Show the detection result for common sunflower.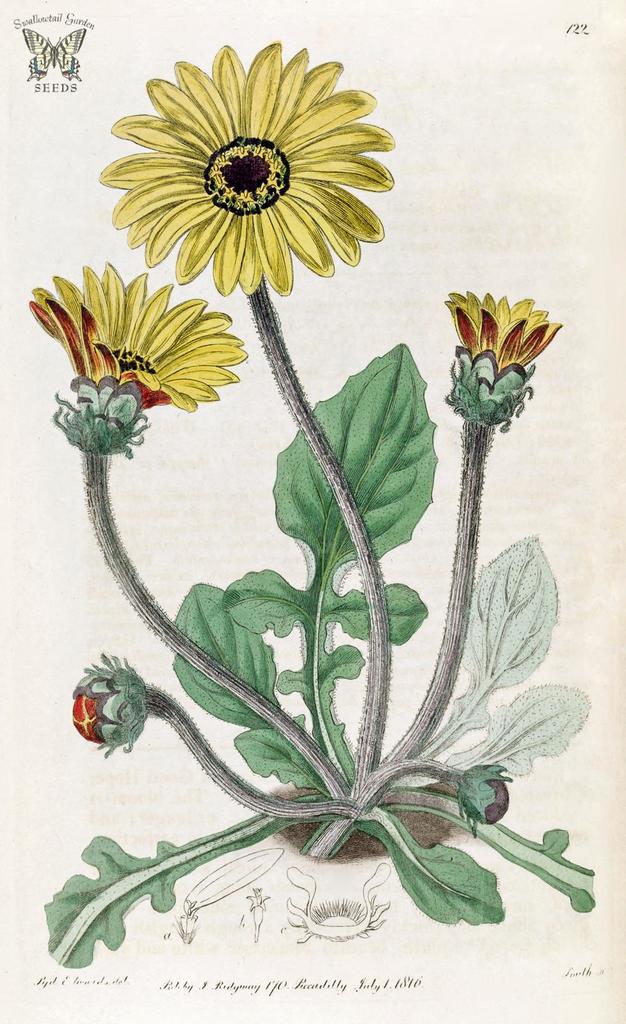
[x1=34, y1=259, x2=242, y2=414].
